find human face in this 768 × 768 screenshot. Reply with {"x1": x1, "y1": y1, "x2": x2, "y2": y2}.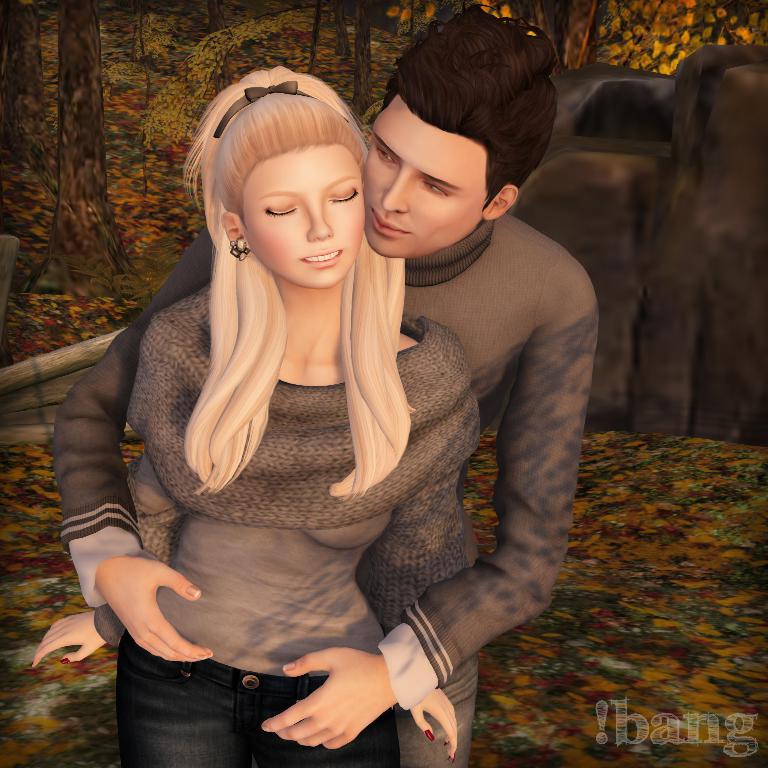
{"x1": 364, "y1": 96, "x2": 484, "y2": 262}.
